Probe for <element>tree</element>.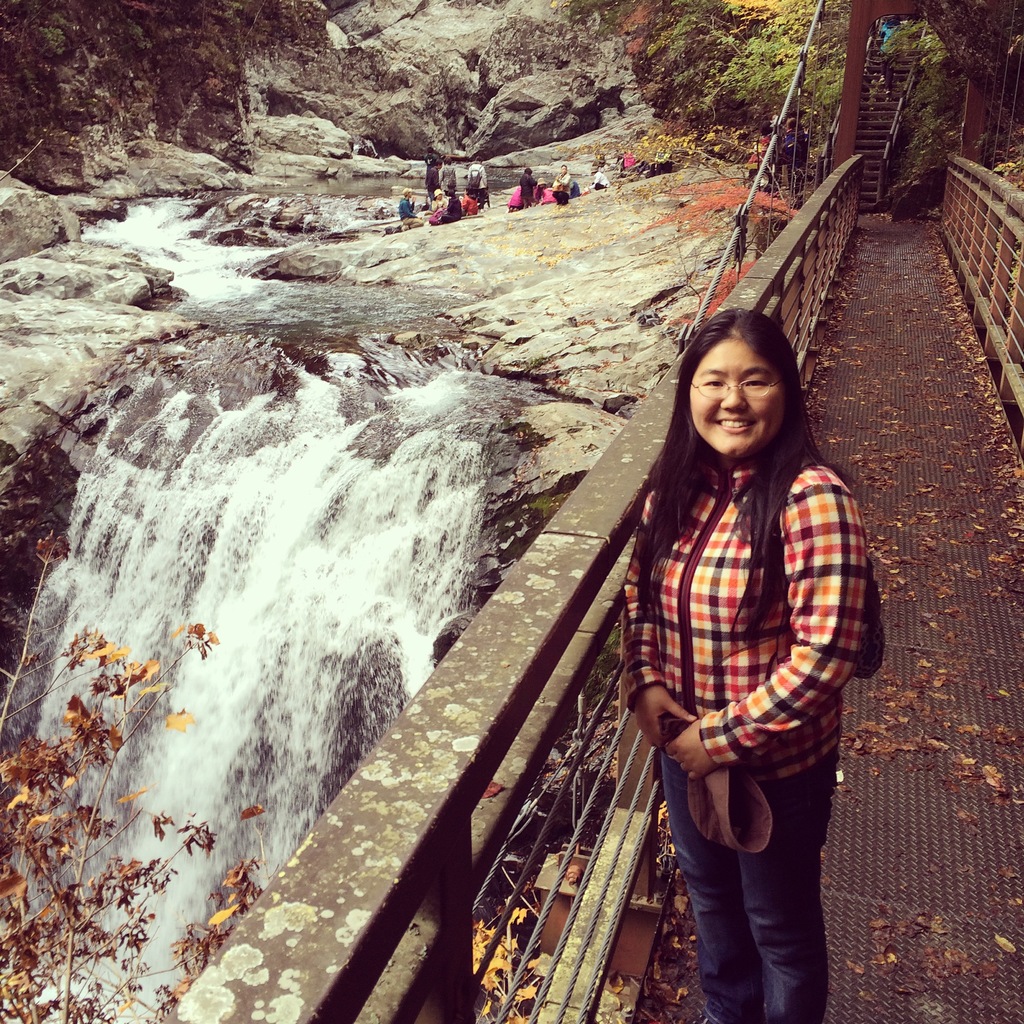
Probe result: [623,0,859,150].
